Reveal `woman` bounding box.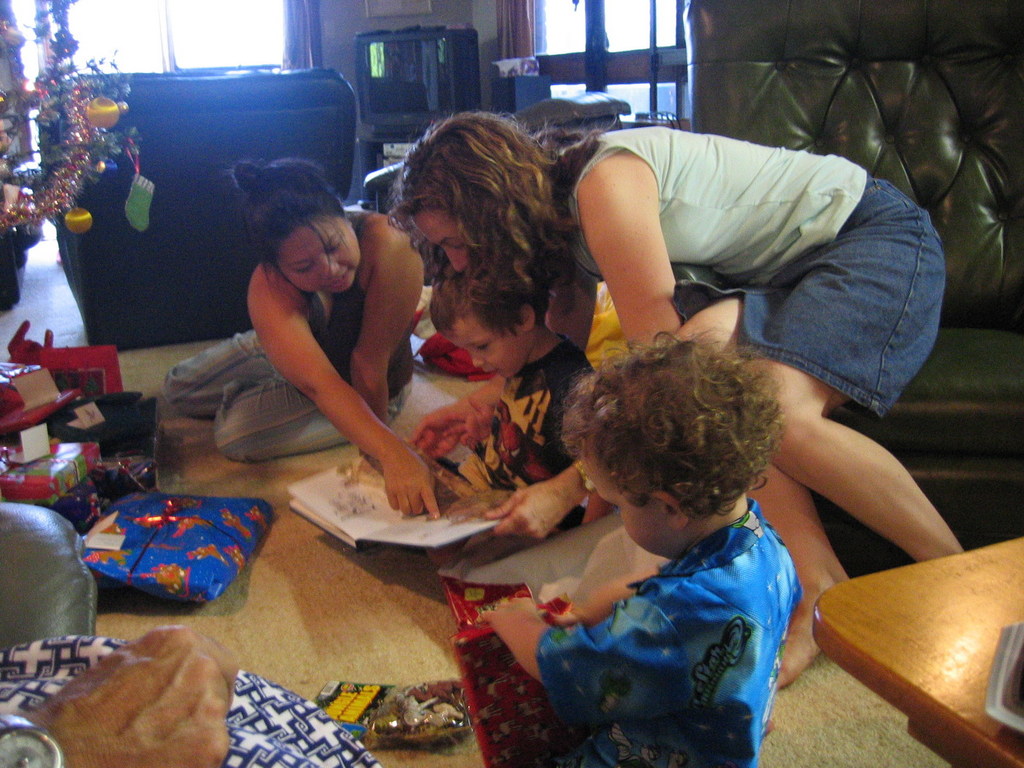
Revealed: crop(164, 147, 445, 509).
